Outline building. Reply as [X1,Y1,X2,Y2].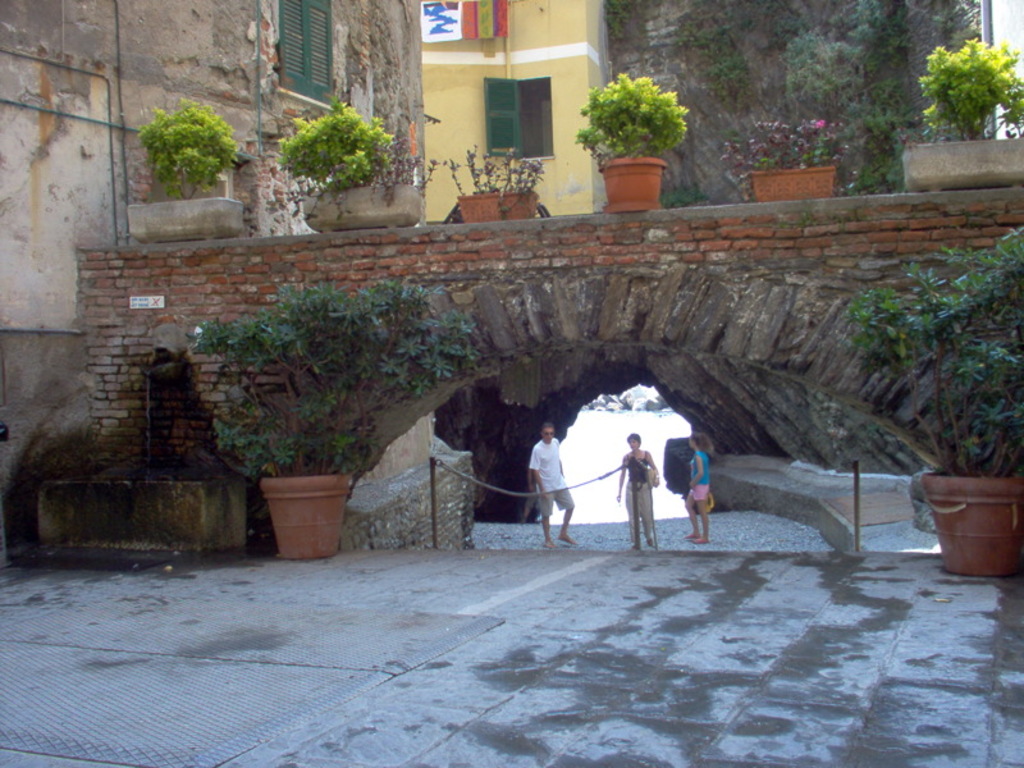
[421,0,621,221].
